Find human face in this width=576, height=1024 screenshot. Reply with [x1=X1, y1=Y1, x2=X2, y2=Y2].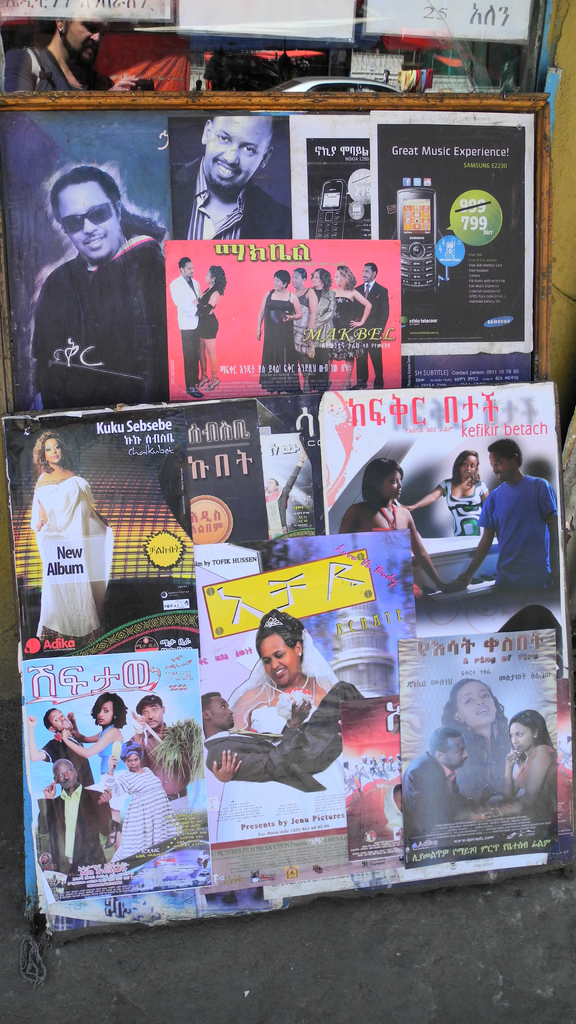
[x1=44, y1=440, x2=61, y2=464].
